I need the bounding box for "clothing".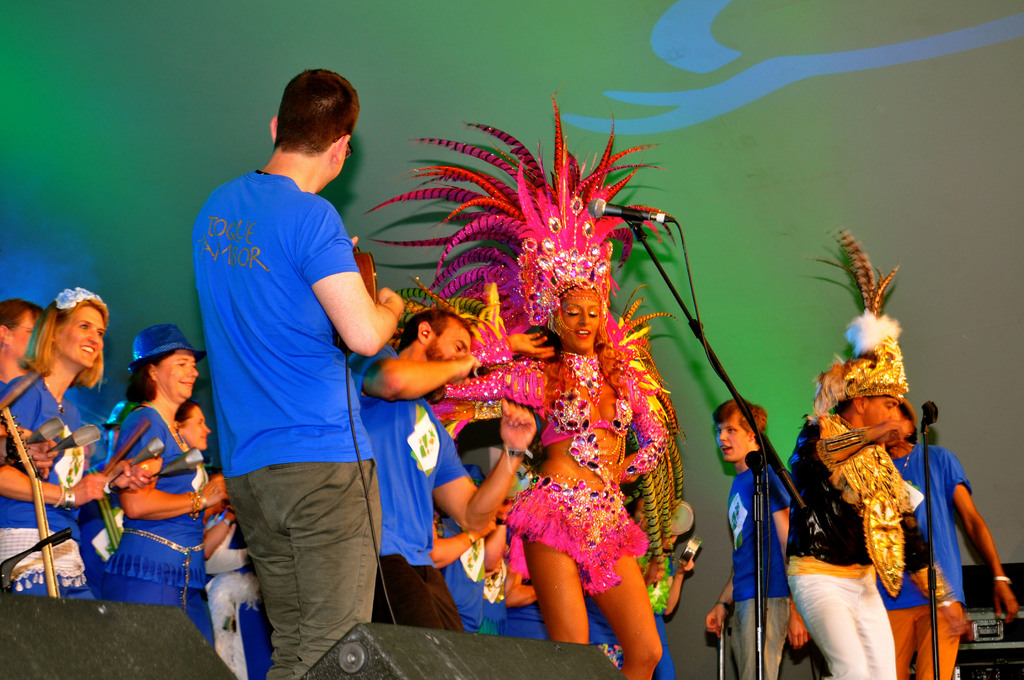
Here it is: 3, 376, 114, 613.
